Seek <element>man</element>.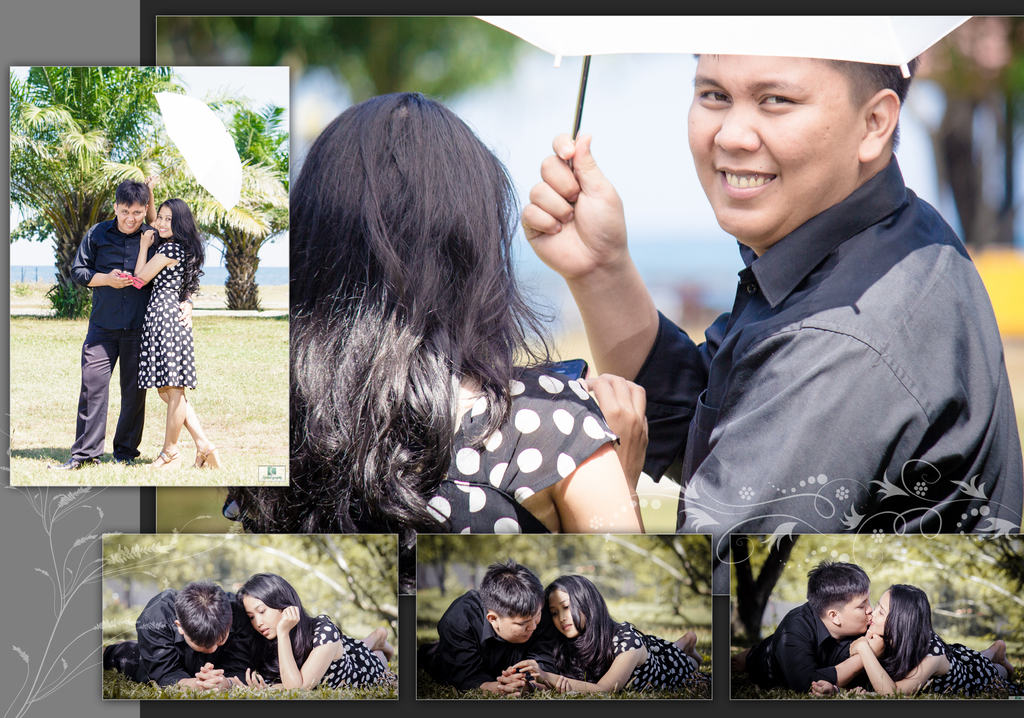
(left=733, top=561, right=880, bottom=698).
